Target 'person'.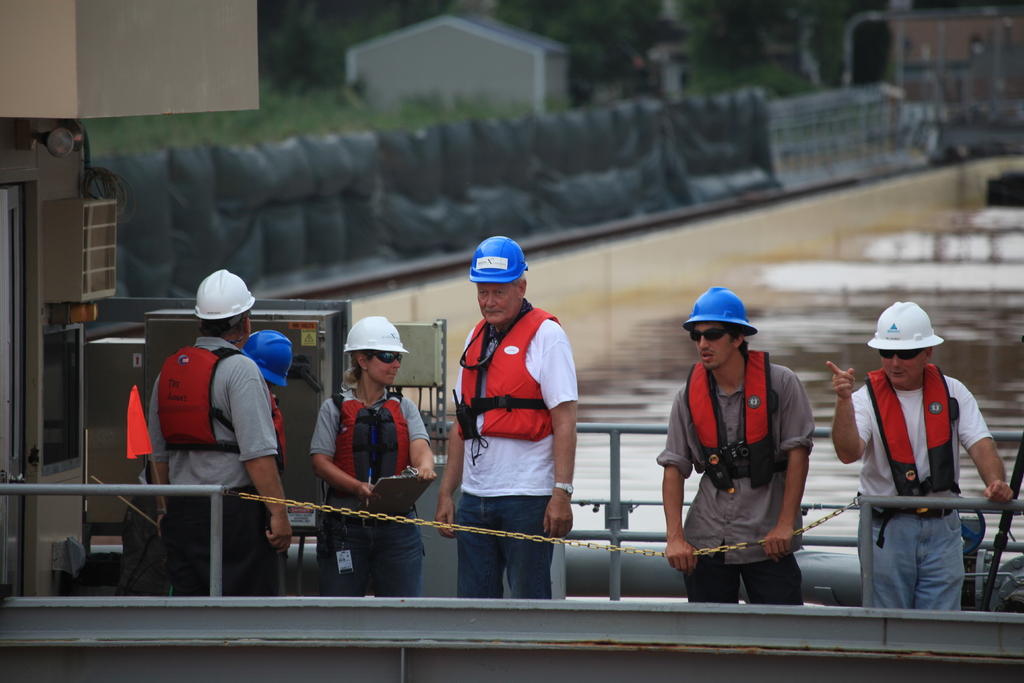
Target region: 657, 318, 810, 610.
